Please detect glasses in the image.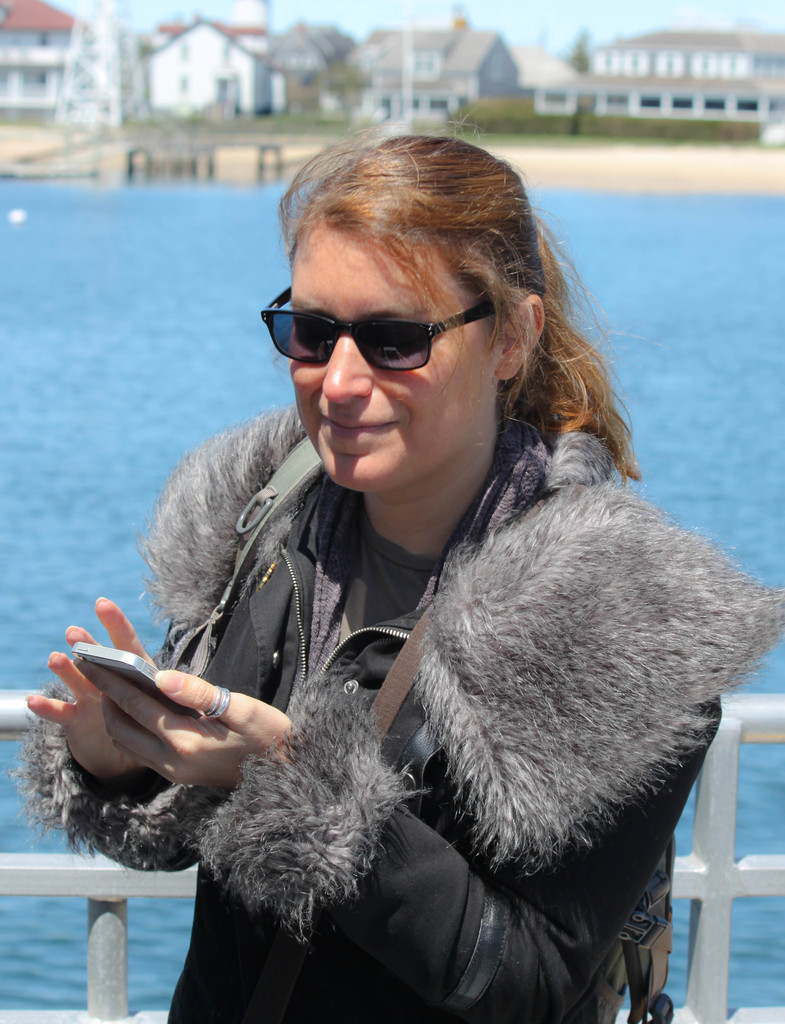
[271, 288, 515, 362].
